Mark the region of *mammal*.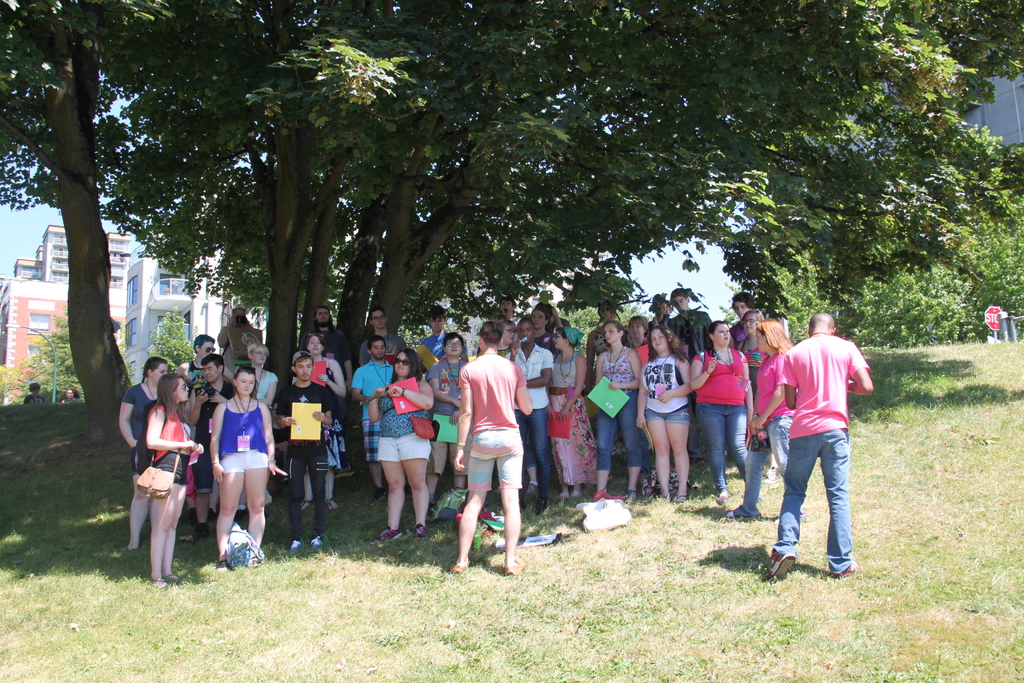
Region: left=547, top=322, right=606, bottom=497.
